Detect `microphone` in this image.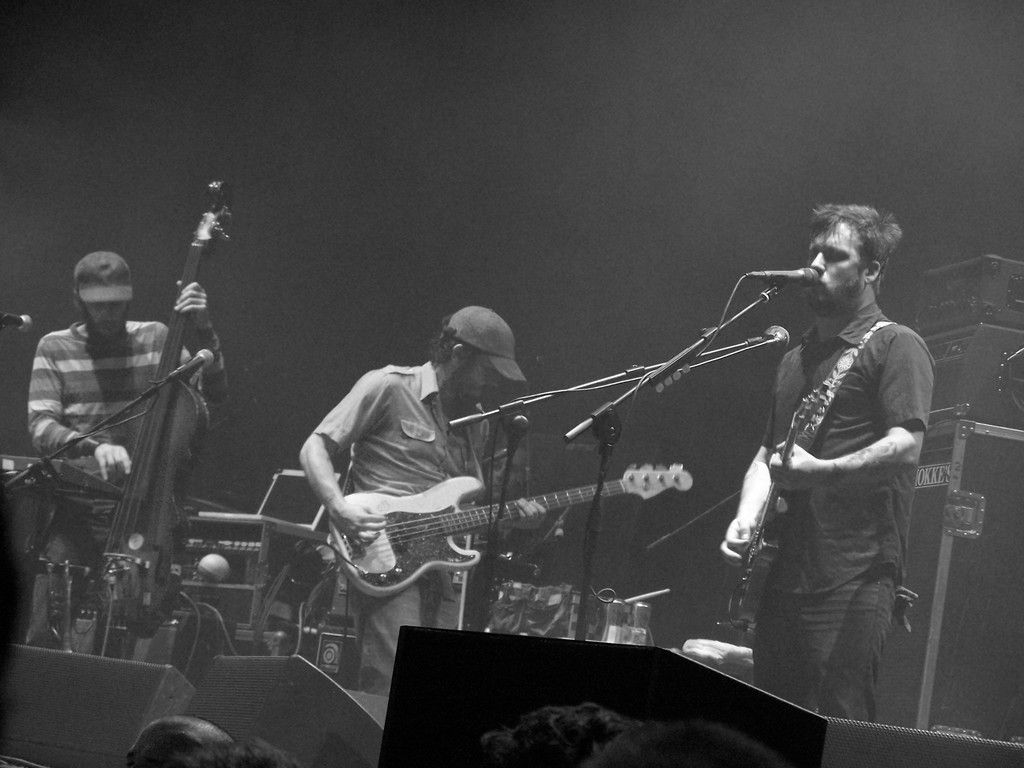
Detection: {"left": 731, "top": 326, "right": 790, "bottom": 365}.
